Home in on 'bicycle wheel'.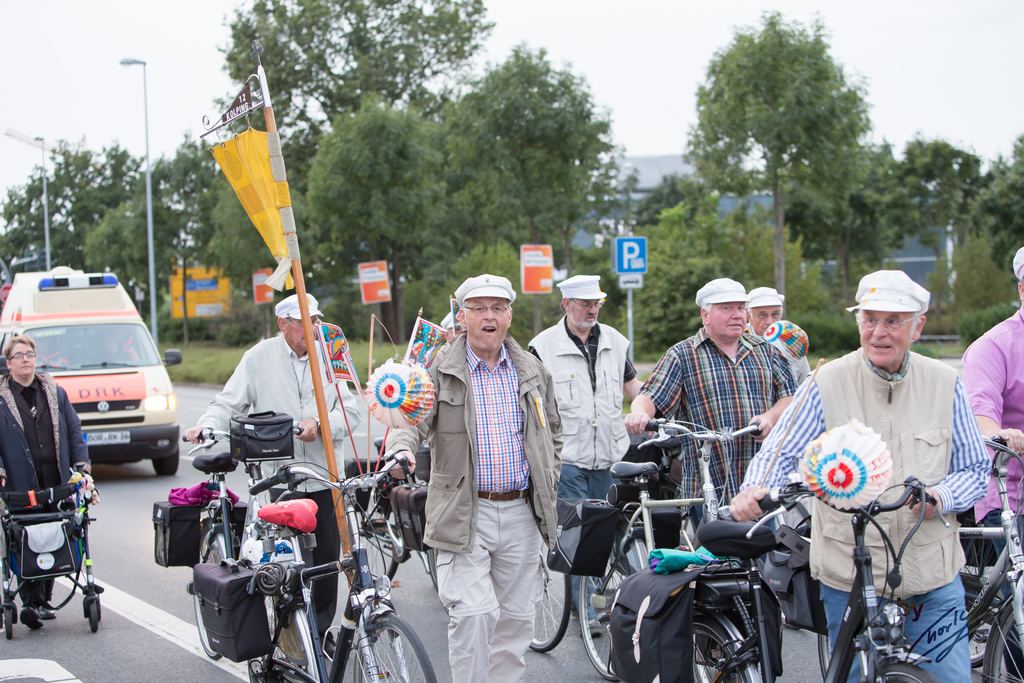
Homed in at l=952, t=508, r=1005, b=673.
